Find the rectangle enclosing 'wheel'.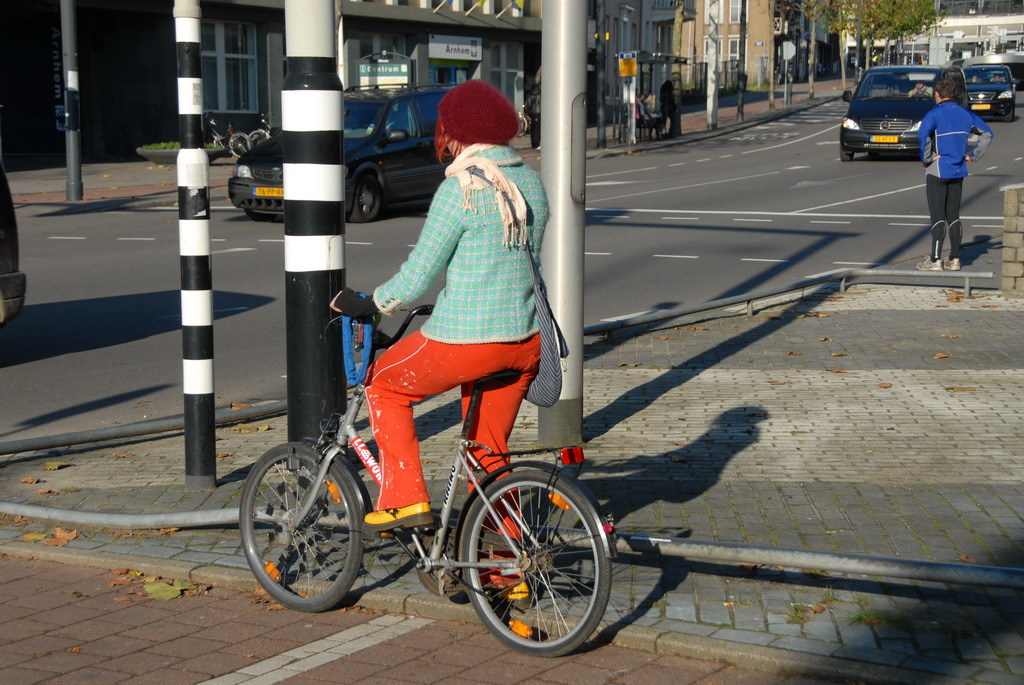
[left=247, top=212, right=274, bottom=222].
